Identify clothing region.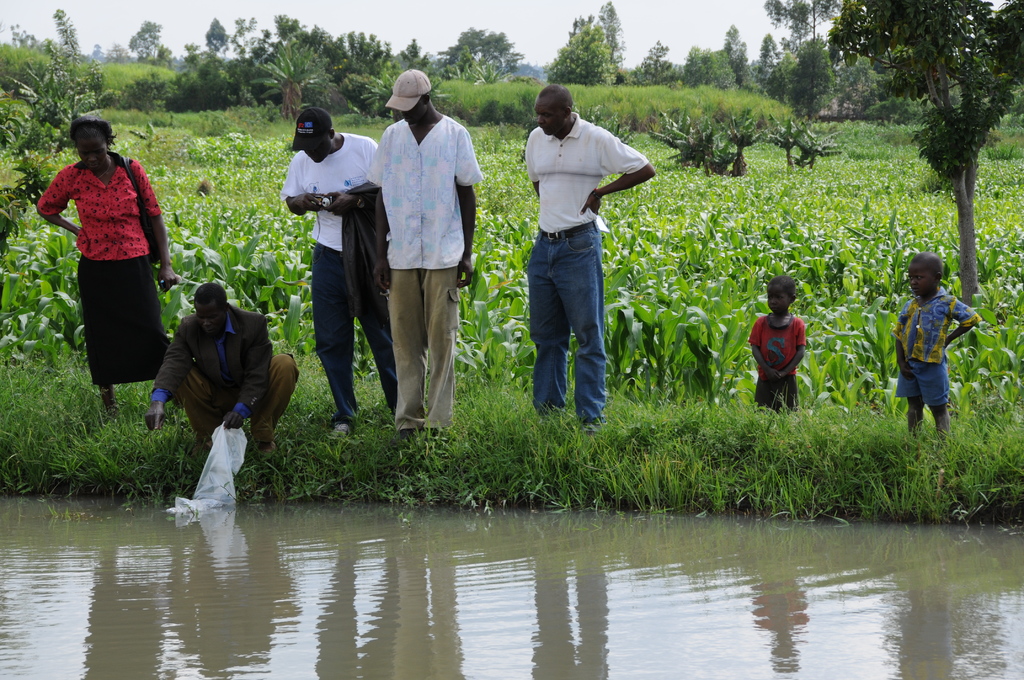
Region: left=522, top=113, right=648, bottom=424.
